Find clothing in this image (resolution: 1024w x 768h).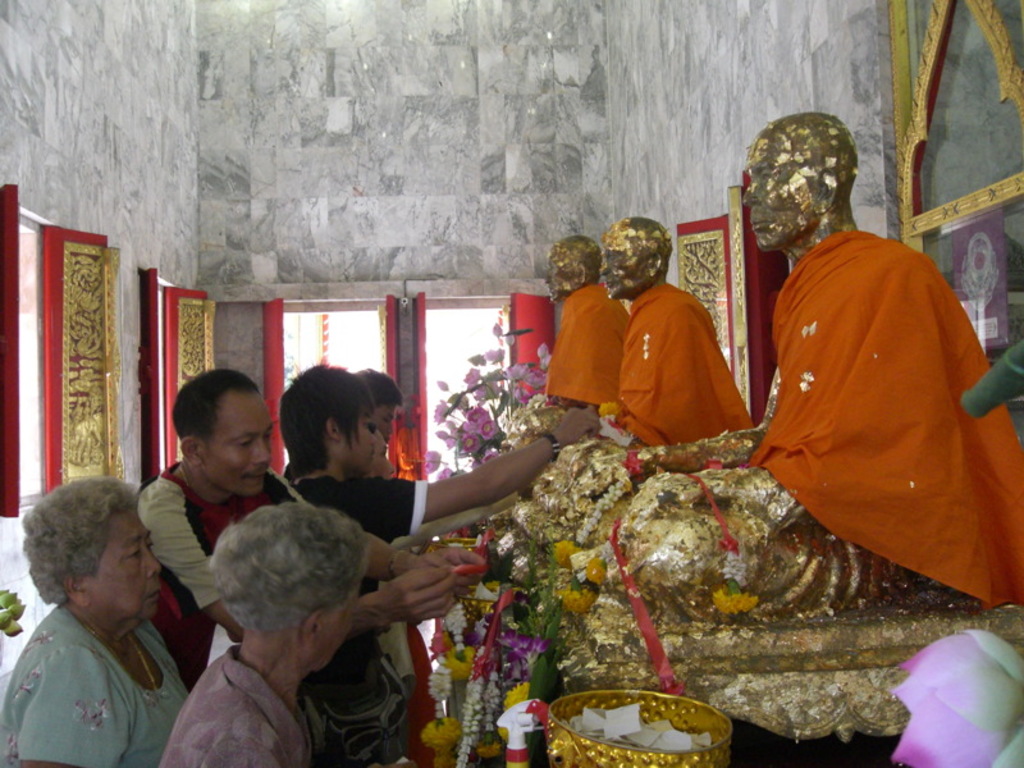
[0, 602, 183, 767].
